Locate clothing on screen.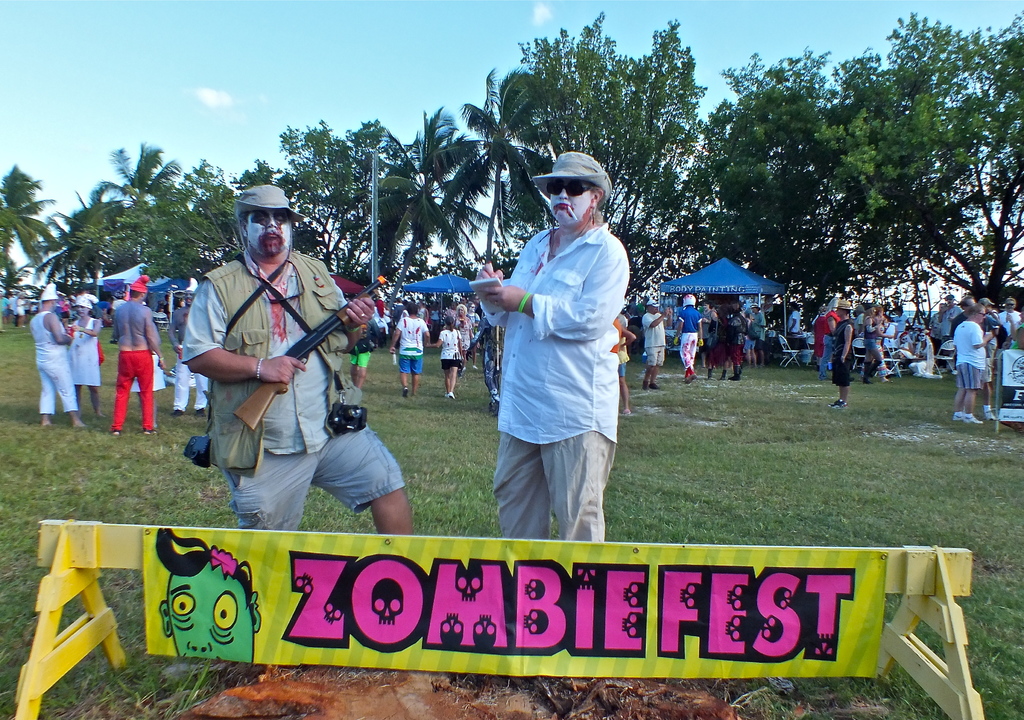
On screen at Rect(436, 328, 471, 370).
